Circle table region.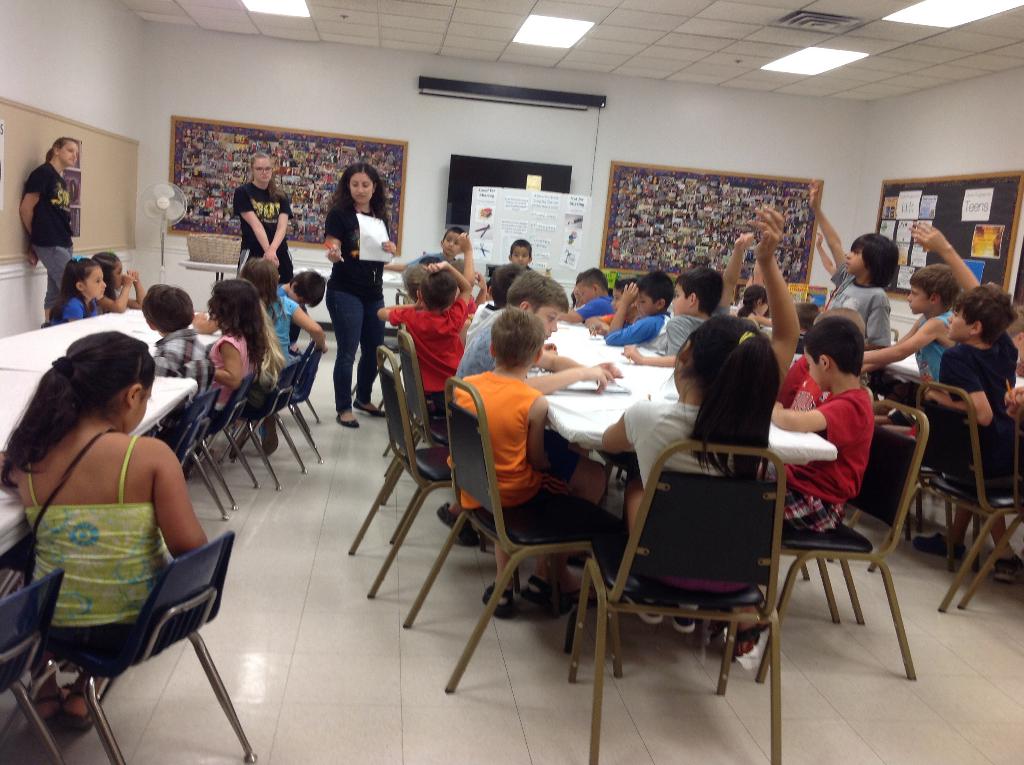
Region: (left=0, top=364, right=205, bottom=561).
